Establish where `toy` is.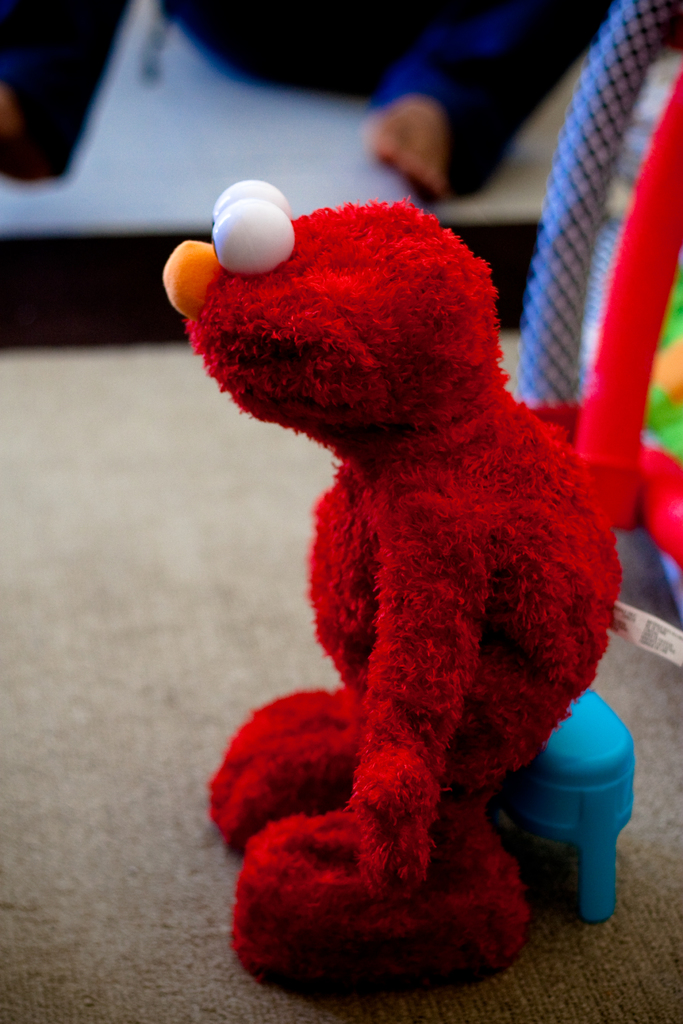
Established at box(164, 179, 601, 978).
